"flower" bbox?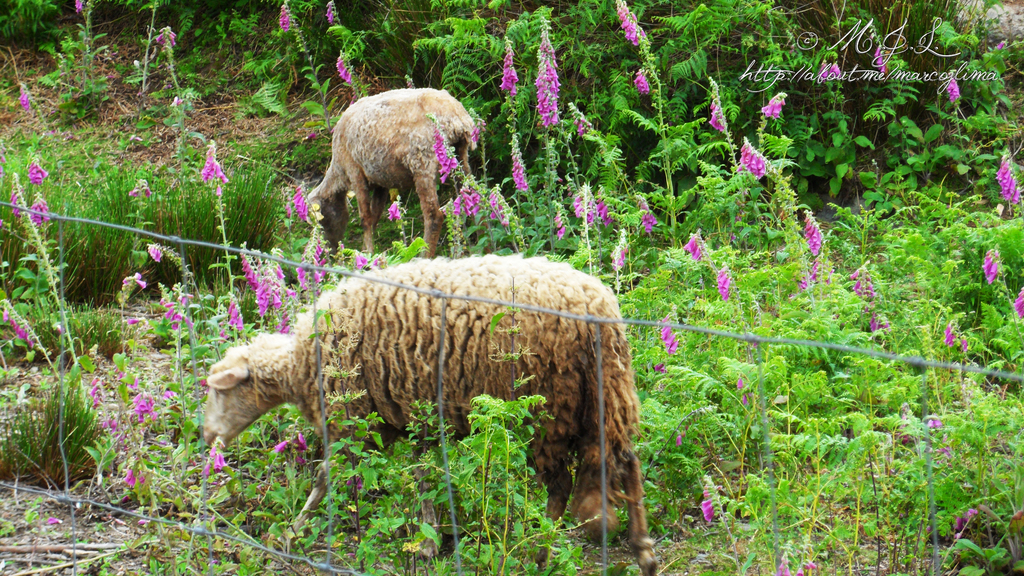
bbox=(707, 91, 733, 134)
